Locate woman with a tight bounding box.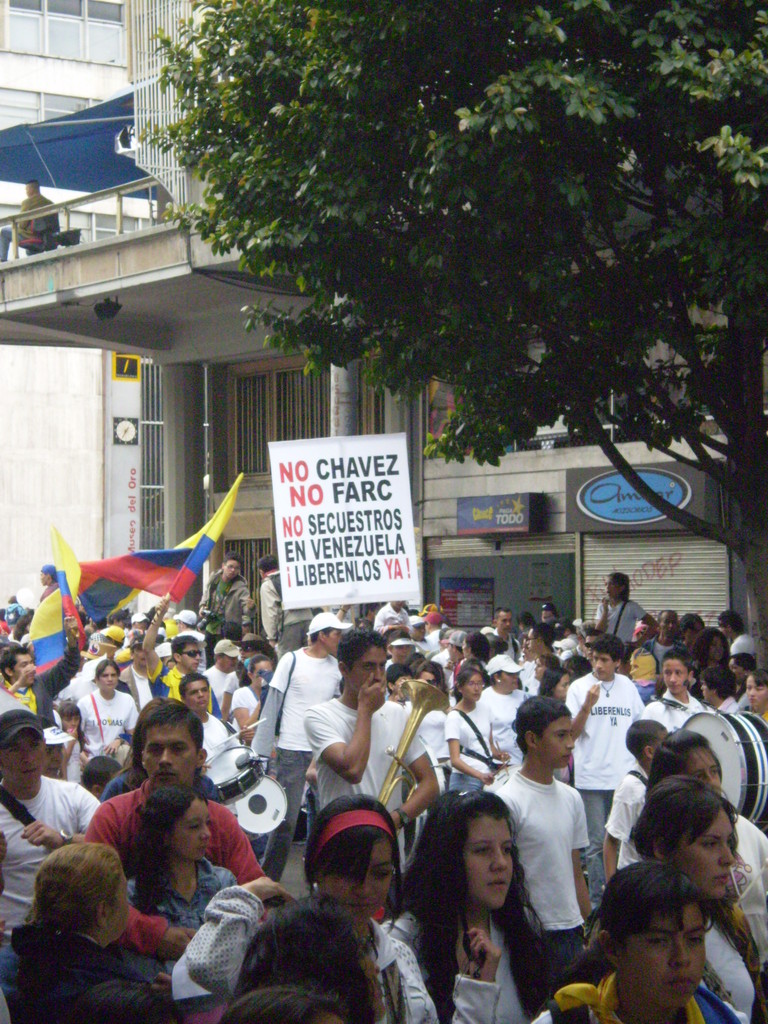
[742, 670, 767, 726].
